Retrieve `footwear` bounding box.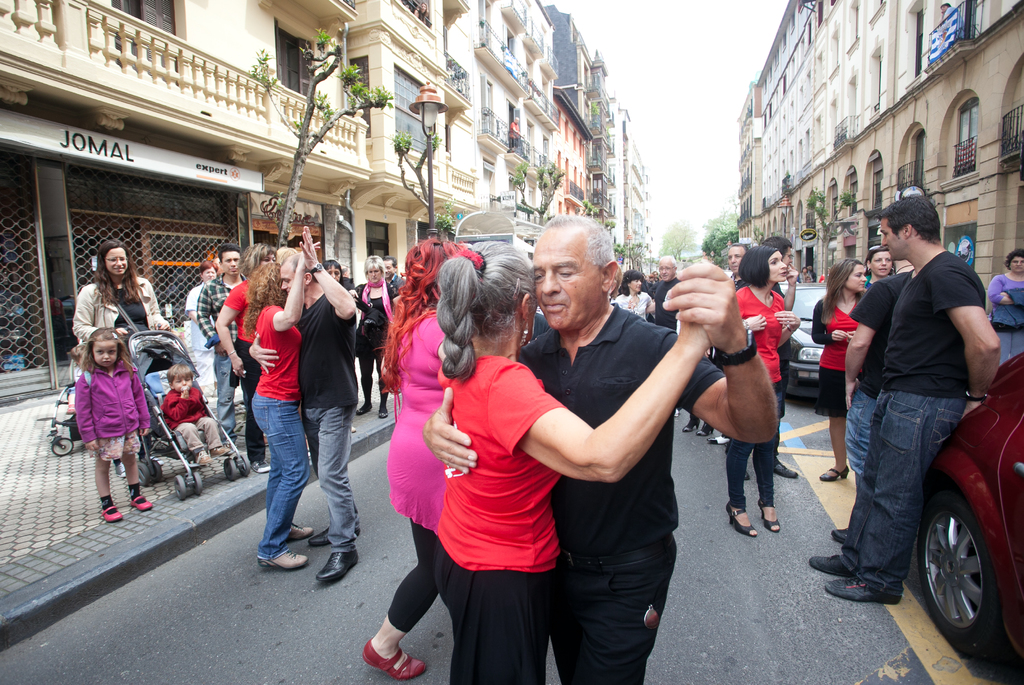
Bounding box: [362,636,422,678].
